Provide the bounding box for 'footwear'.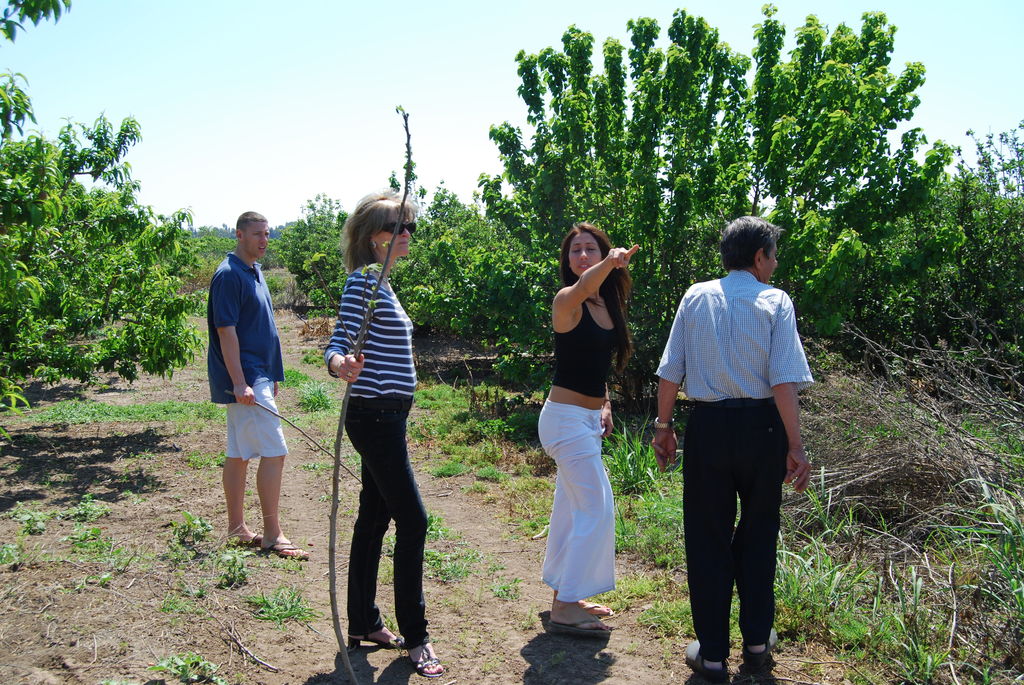
bbox(225, 531, 271, 544).
